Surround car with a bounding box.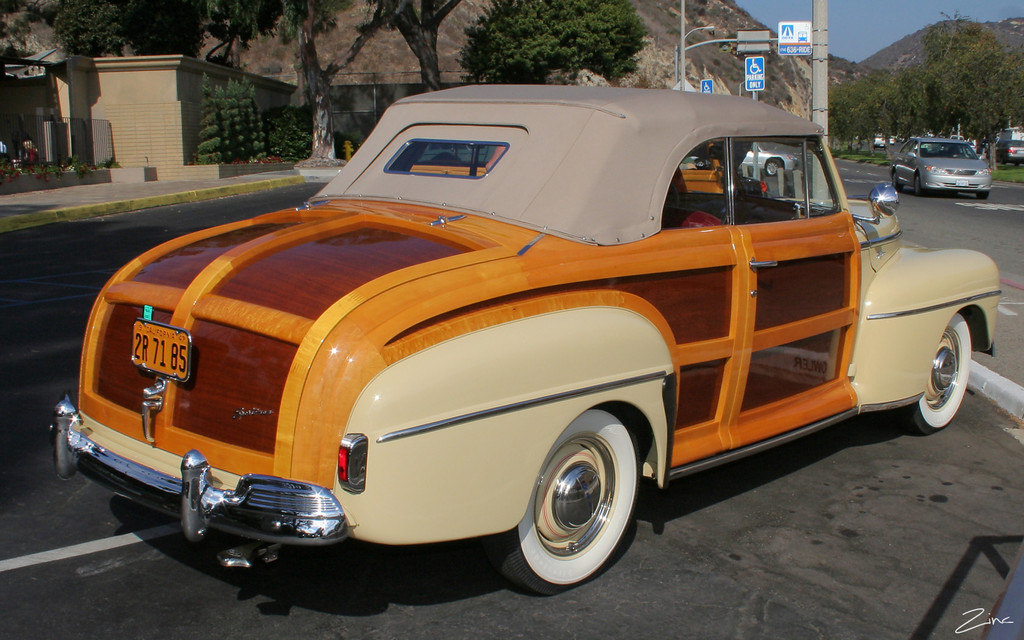
Rect(890, 140, 993, 199).
